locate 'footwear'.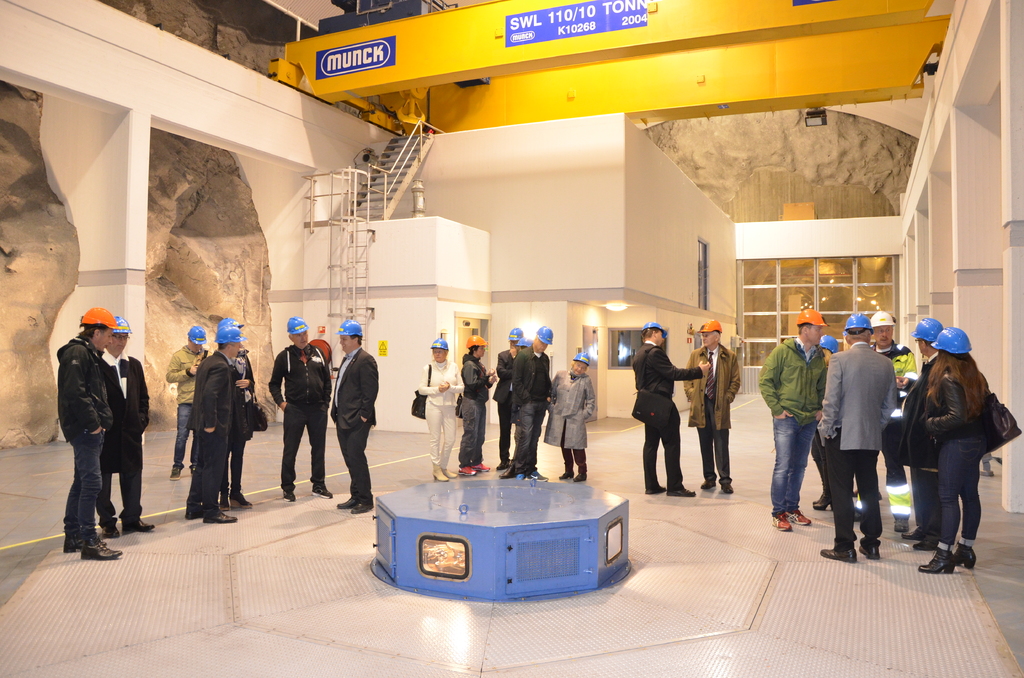
Bounding box: [311,480,332,497].
